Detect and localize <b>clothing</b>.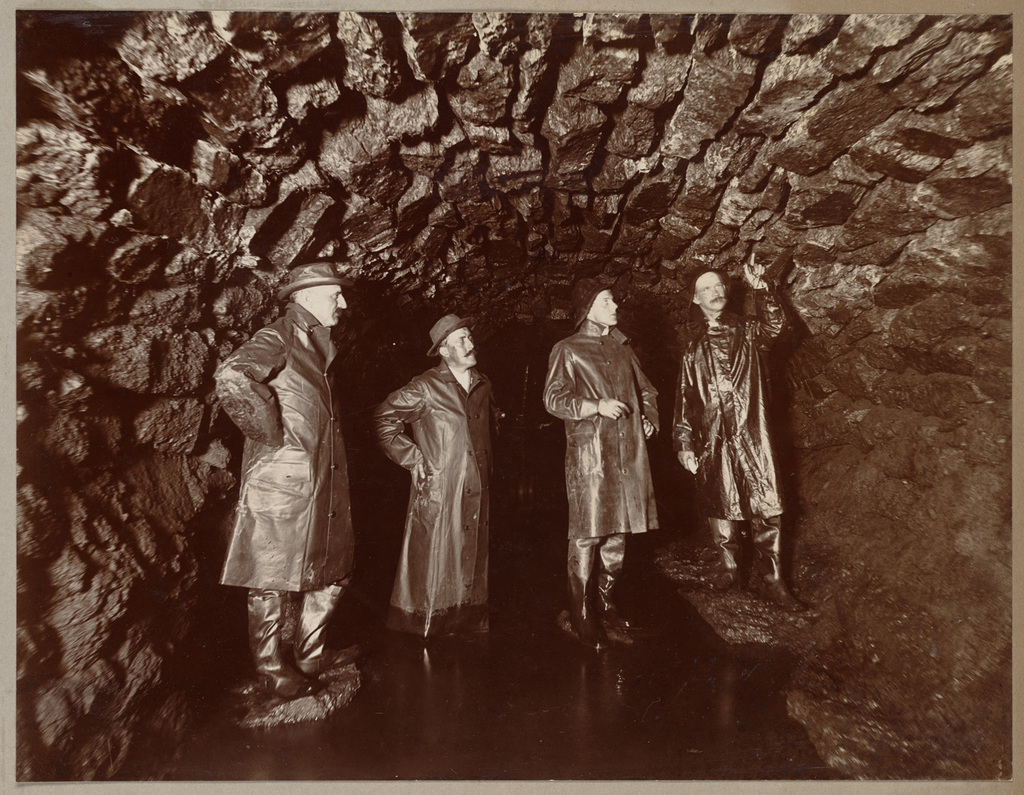
Localized at bbox=(539, 323, 656, 626).
